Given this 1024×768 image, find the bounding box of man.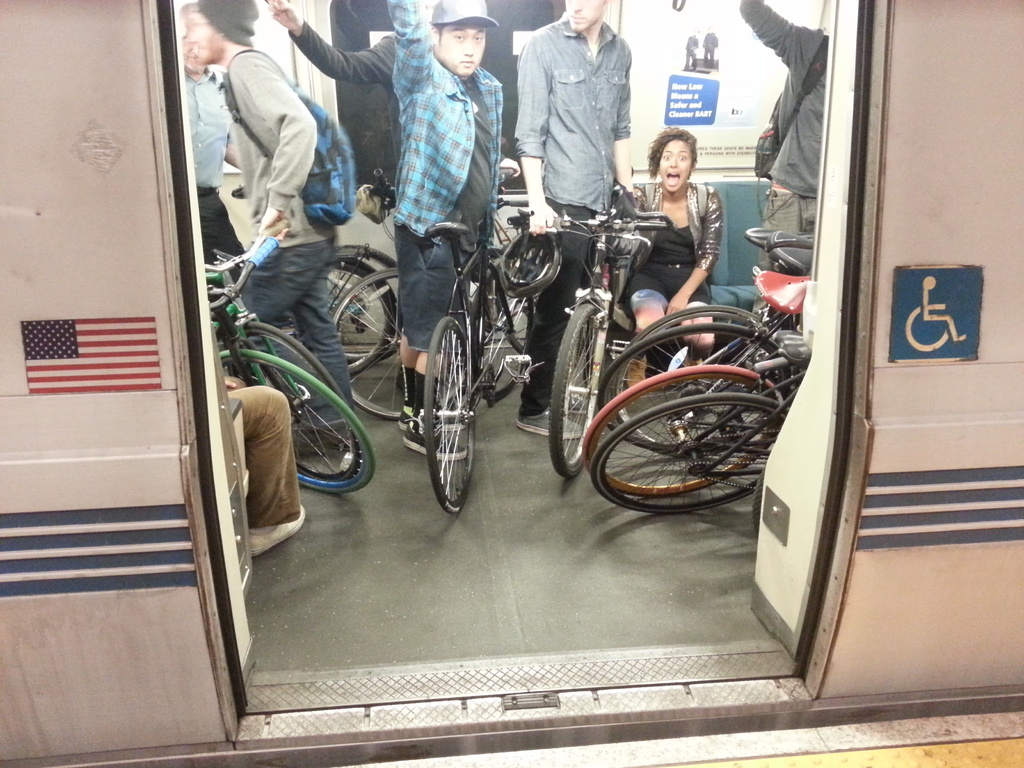
(179,4,244,284).
